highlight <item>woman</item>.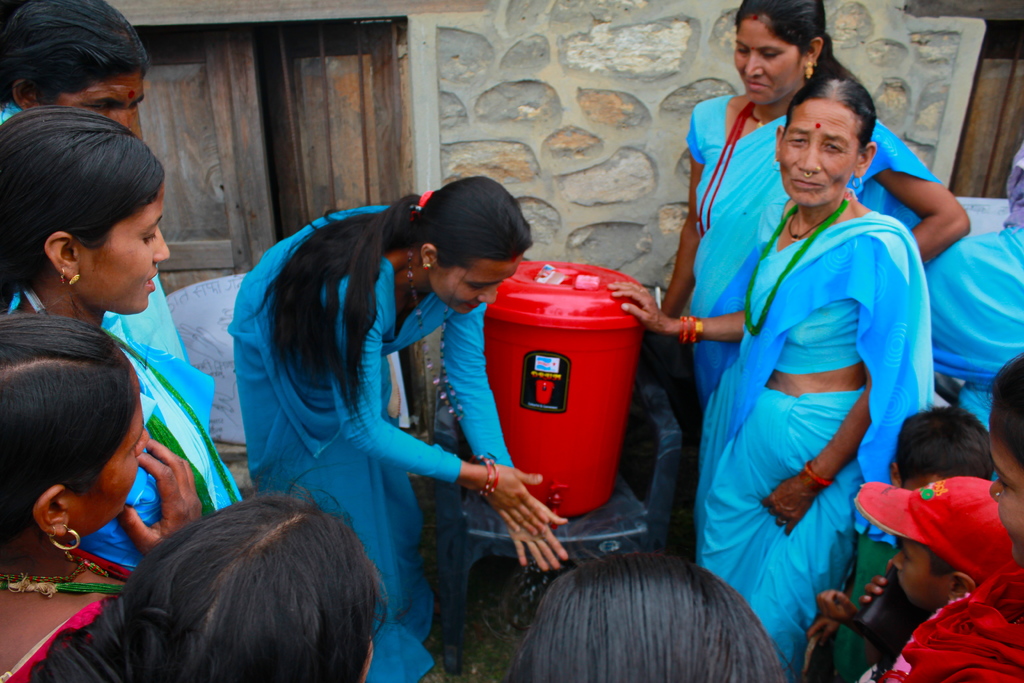
Highlighted region: locate(229, 177, 573, 682).
